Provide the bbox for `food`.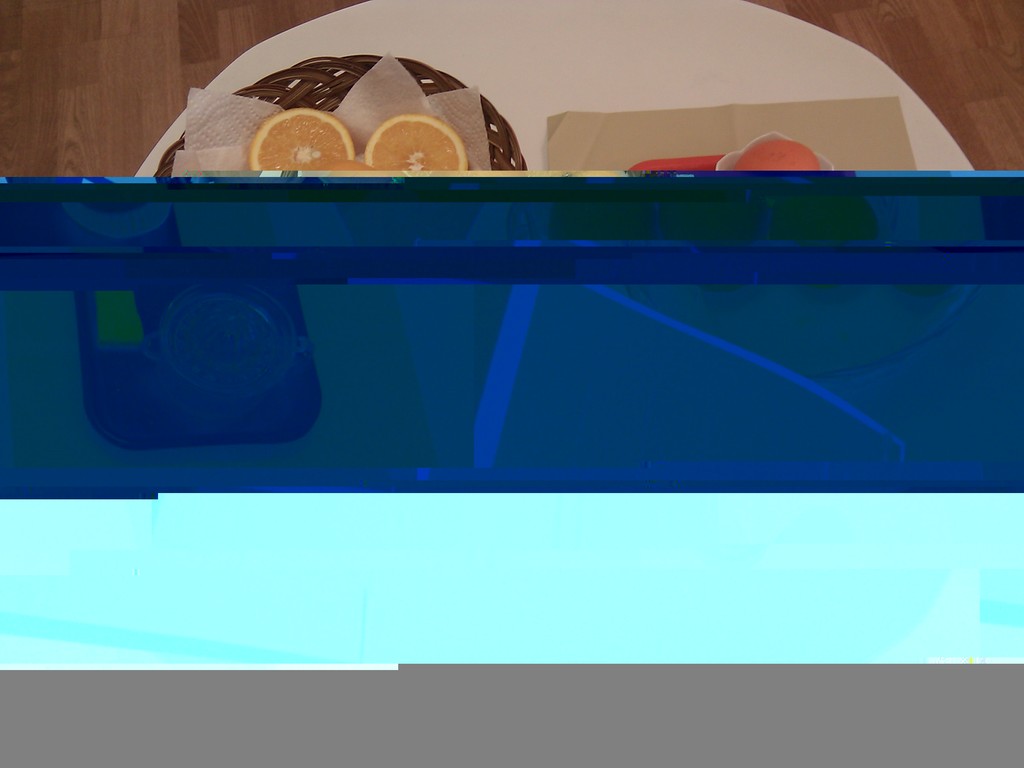
[239,110,347,175].
